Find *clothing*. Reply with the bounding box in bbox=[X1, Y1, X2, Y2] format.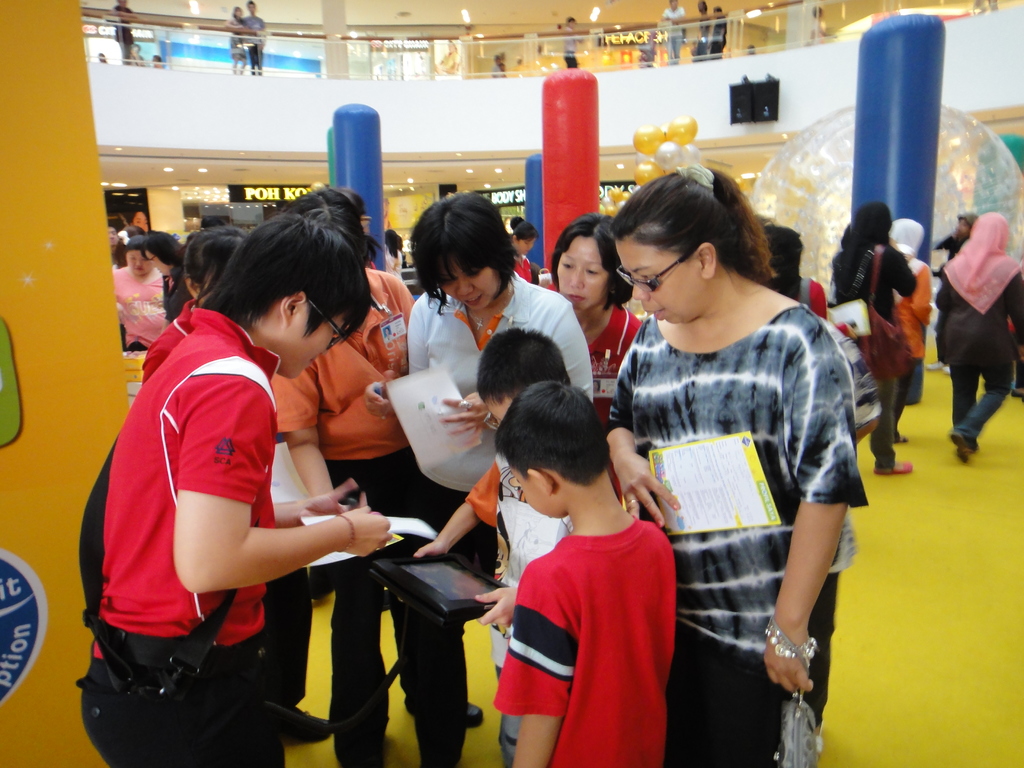
bbox=[511, 255, 534, 280].
